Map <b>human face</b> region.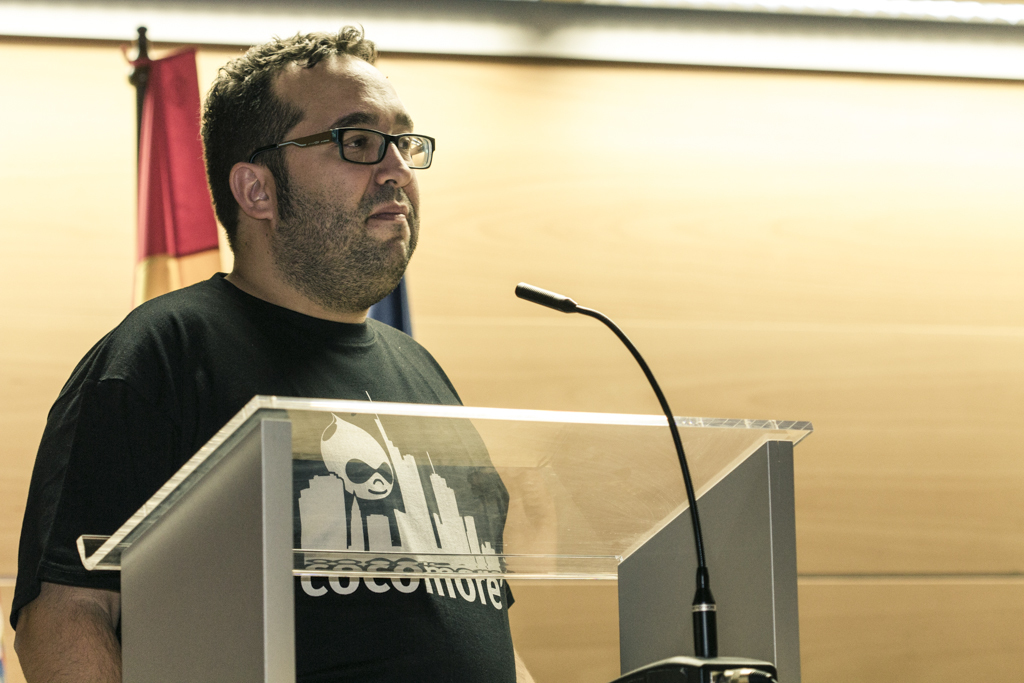
Mapped to Rect(264, 43, 437, 309).
